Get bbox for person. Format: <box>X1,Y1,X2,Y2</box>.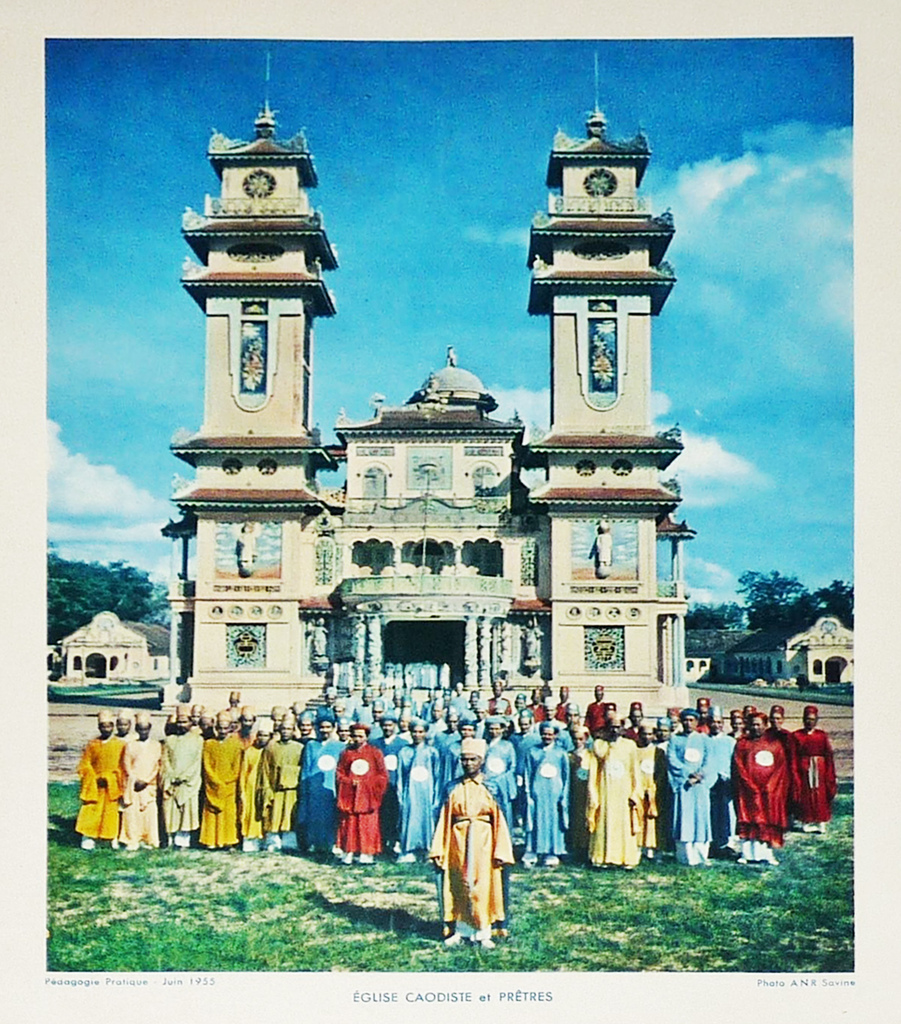
<box>796,702,839,832</box>.
